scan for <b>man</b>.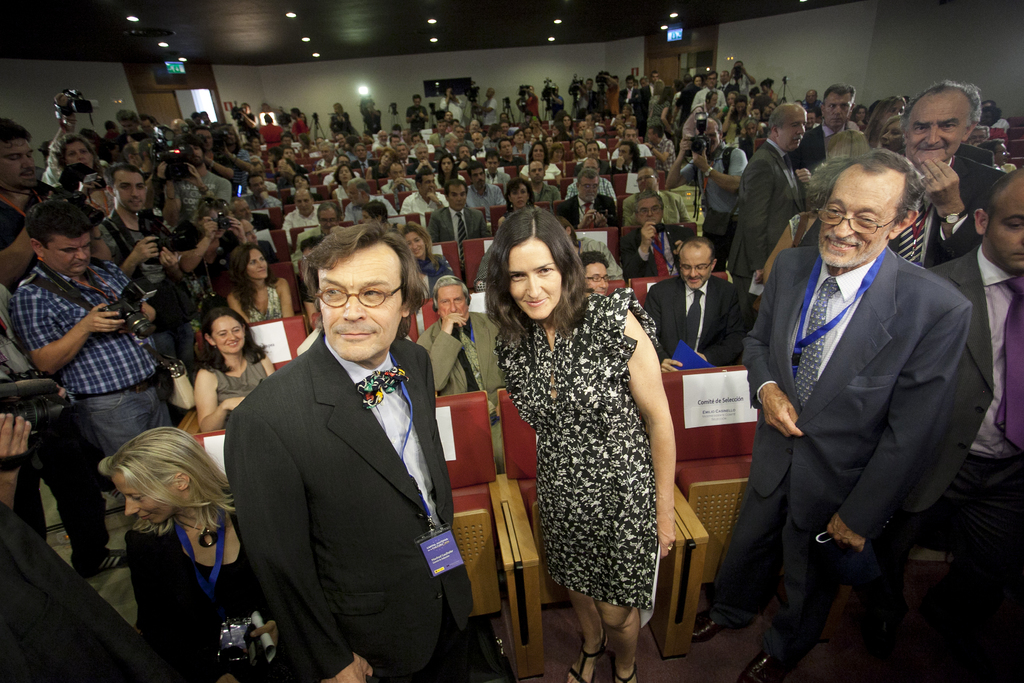
Scan result: bbox=[465, 119, 486, 138].
